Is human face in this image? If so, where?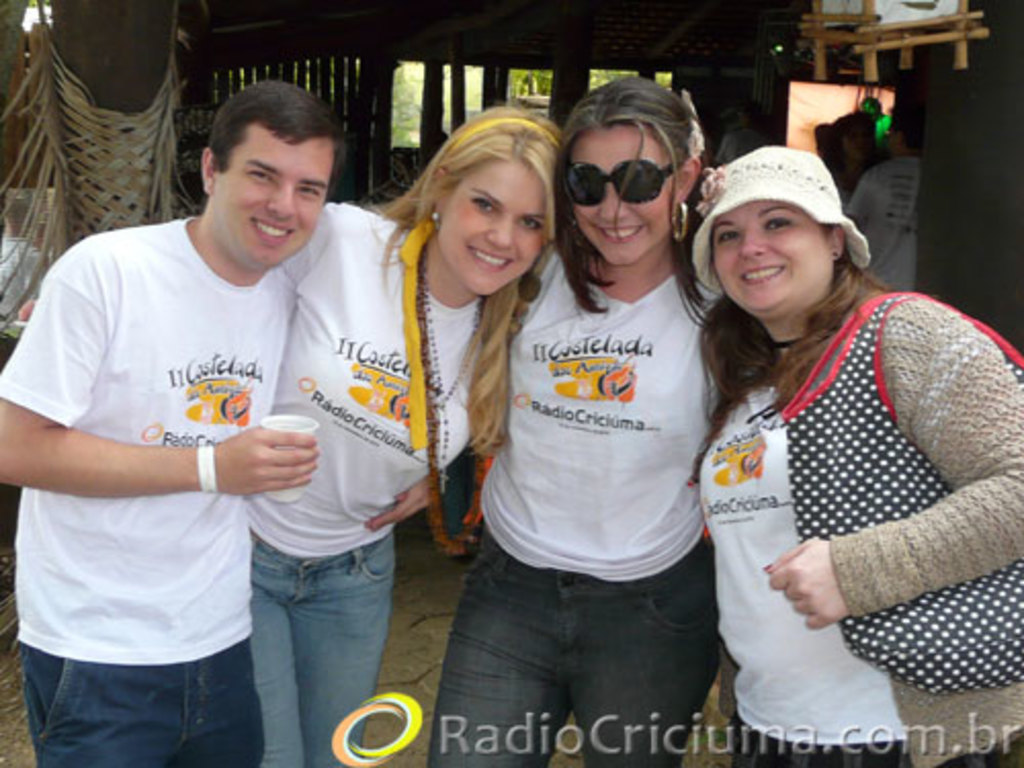
Yes, at x1=711 y1=201 x2=836 y2=313.
